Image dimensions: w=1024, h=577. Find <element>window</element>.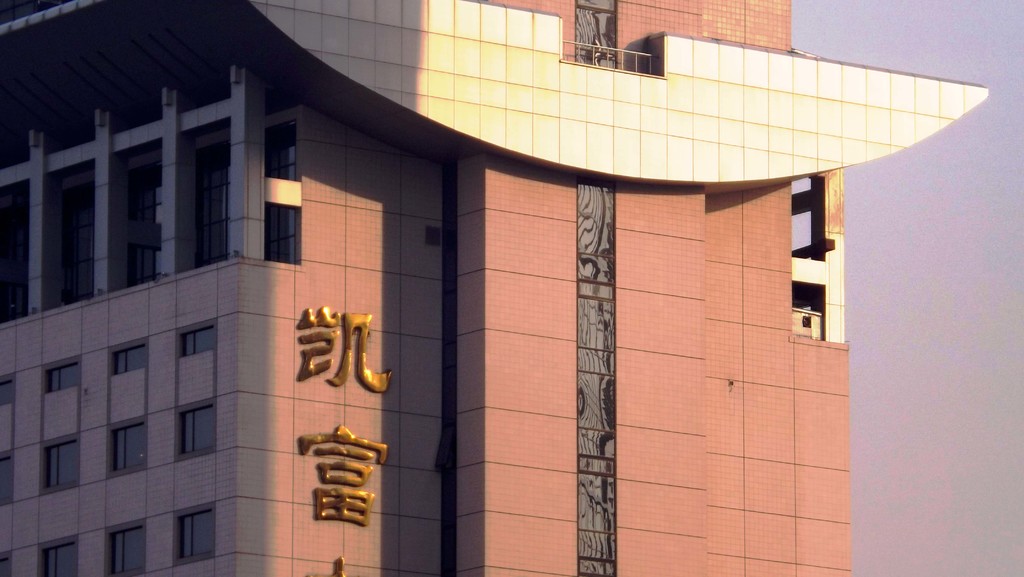
<bbox>0, 553, 11, 576</bbox>.
